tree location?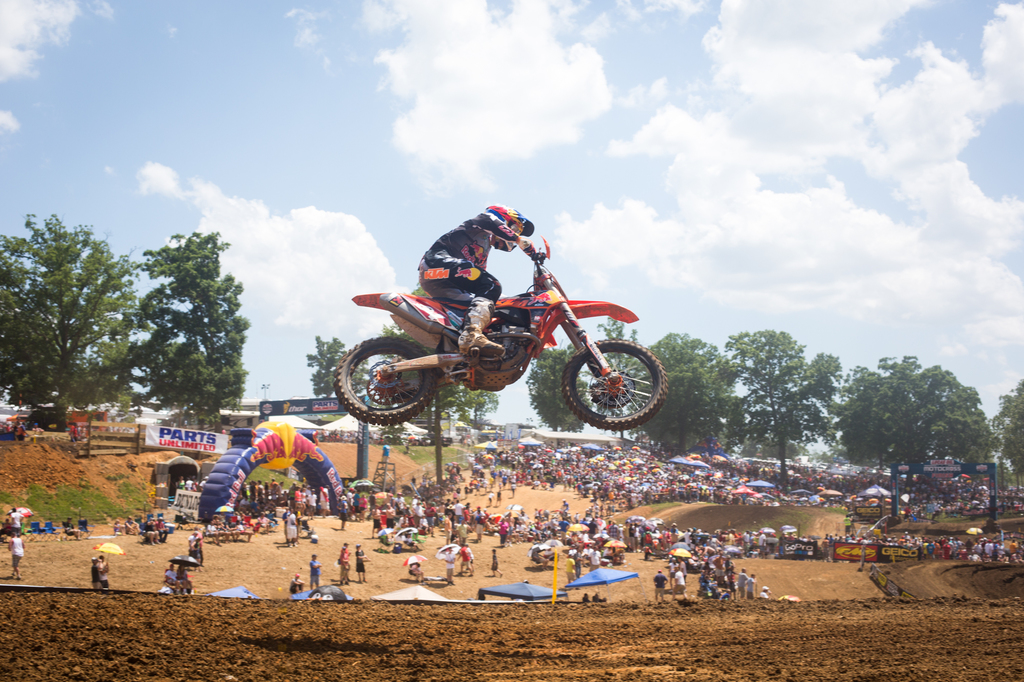
(x1=707, y1=326, x2=840, y2=482)
